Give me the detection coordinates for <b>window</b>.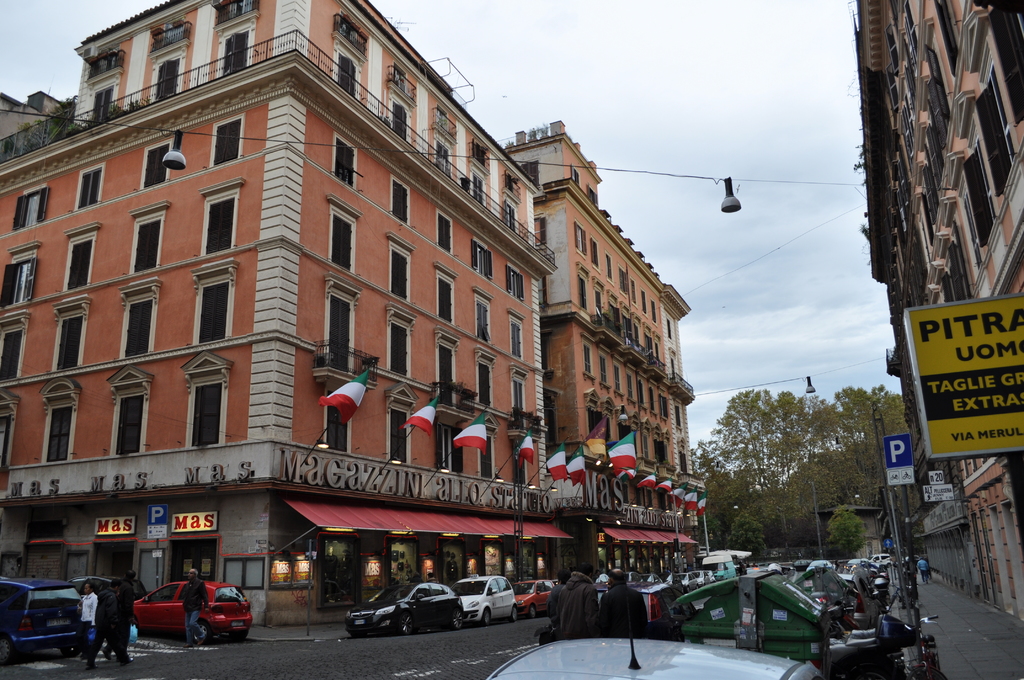
x1=320 y1=392 x2=350 y2=452.
